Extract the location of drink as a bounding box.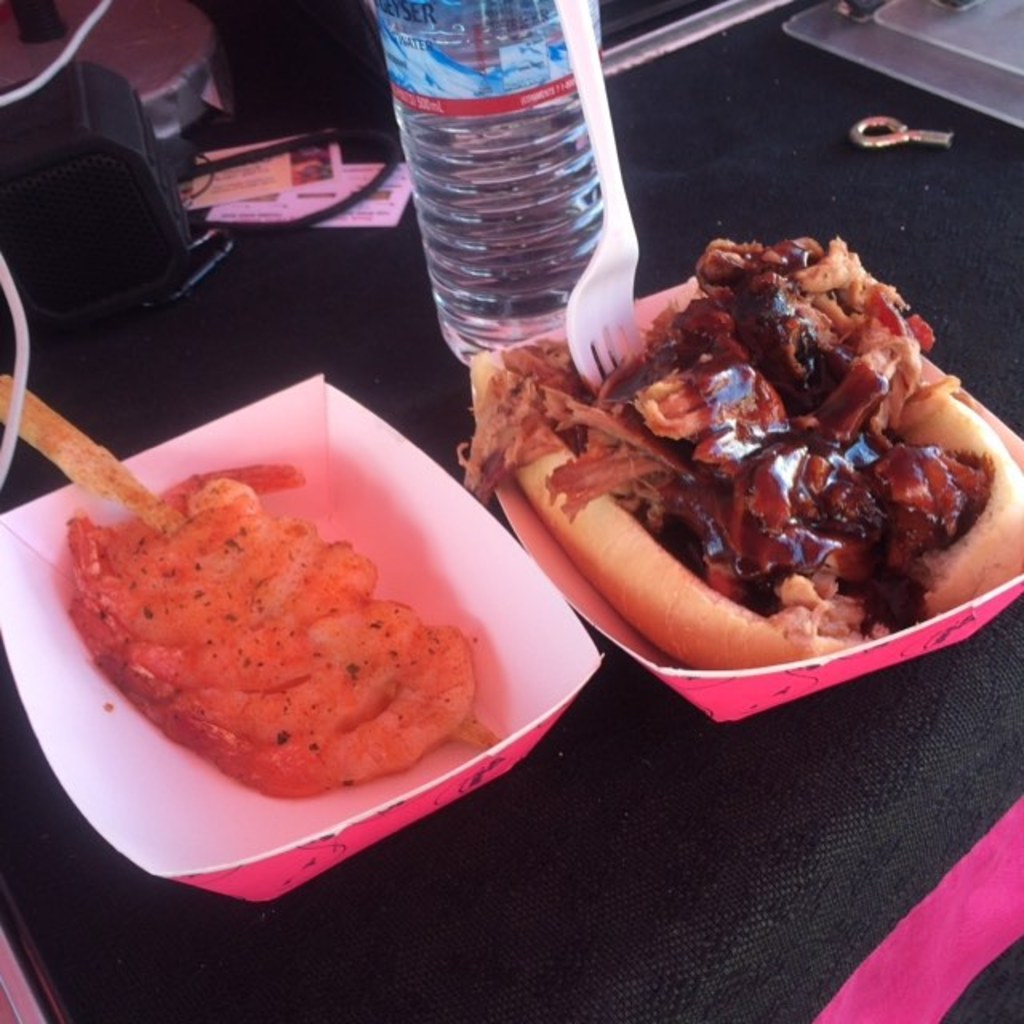
BBox(397, 45, 640, 397).
